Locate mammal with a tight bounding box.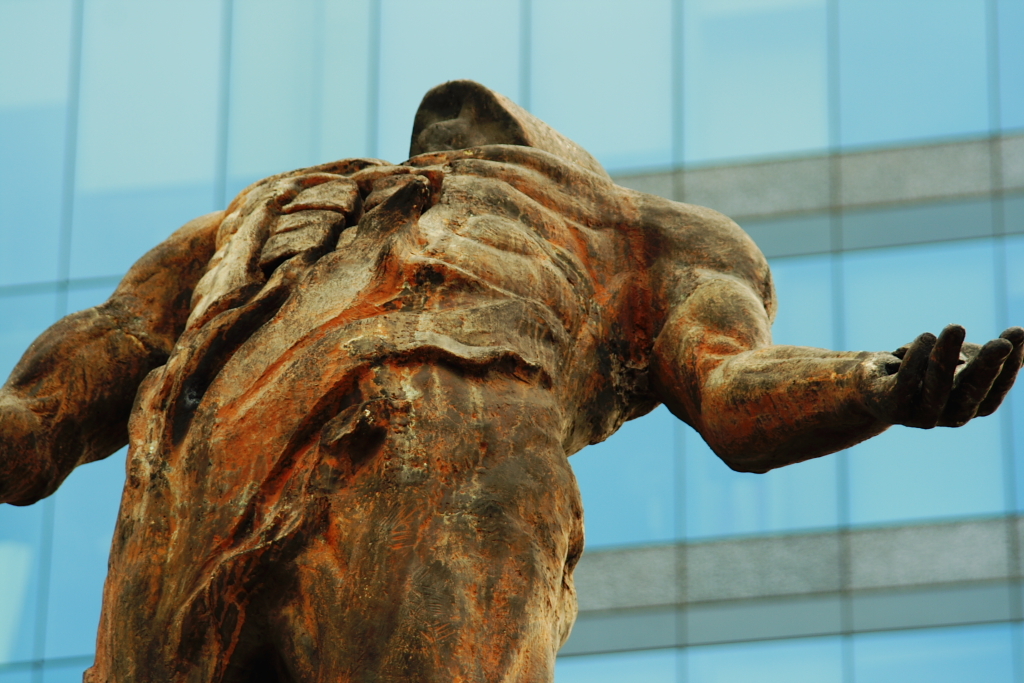
{"x1": 31, "y1": 87, "x2": 949, "y2": 643}.
